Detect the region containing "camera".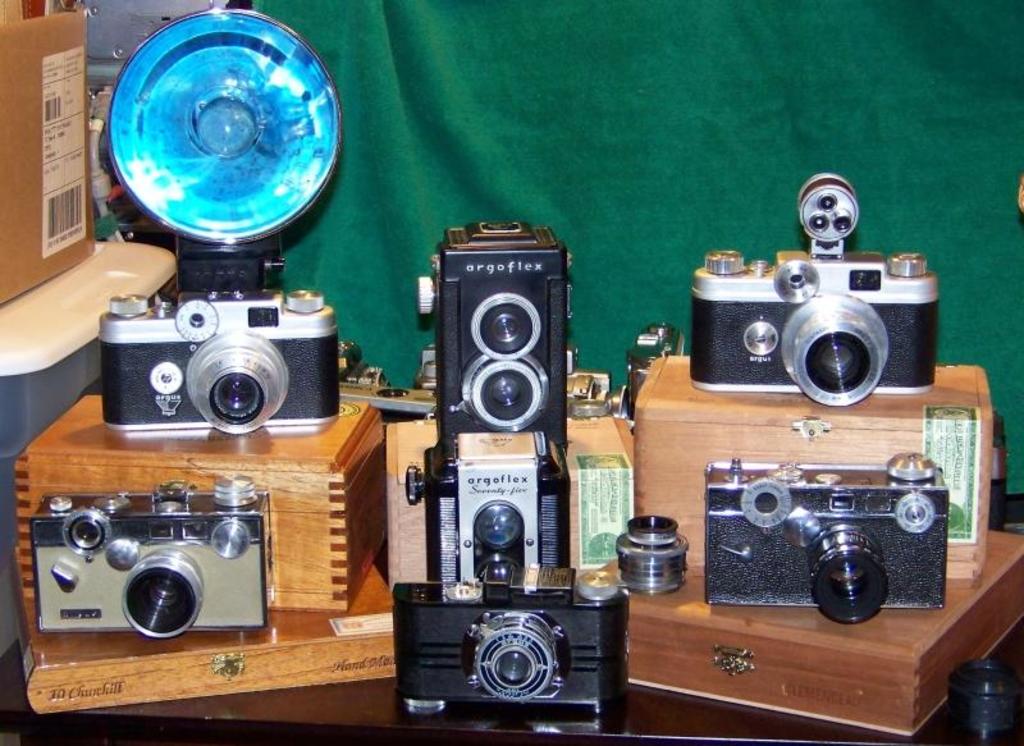
(407,215,572,567).
